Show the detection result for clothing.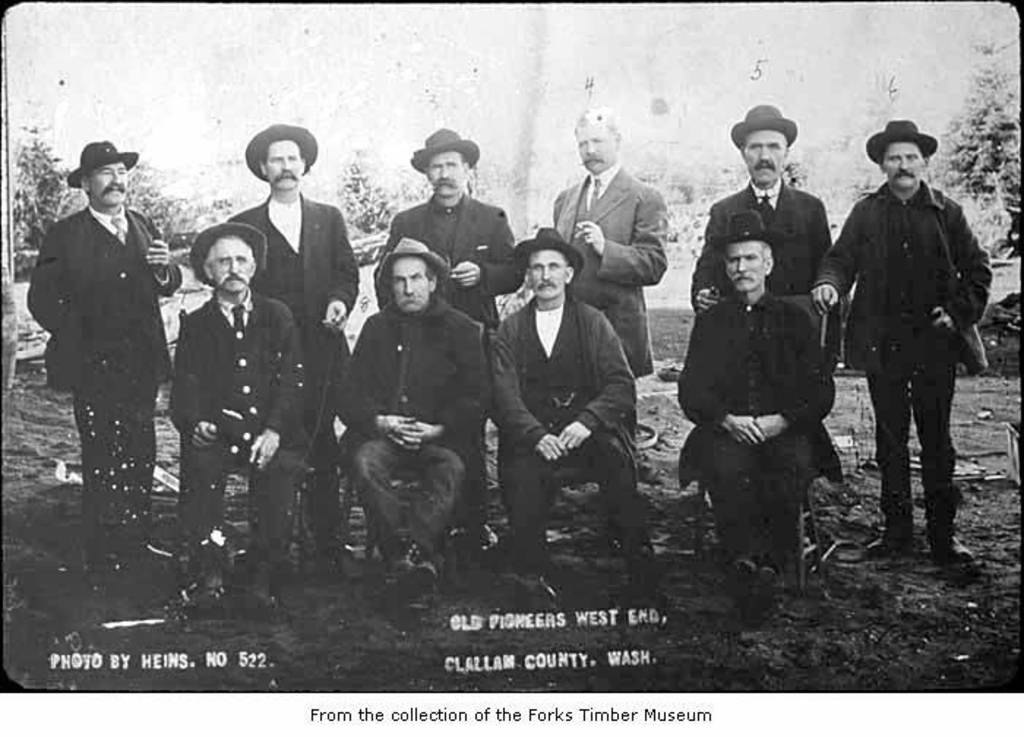
BBox(165, 284, 307, 595).
